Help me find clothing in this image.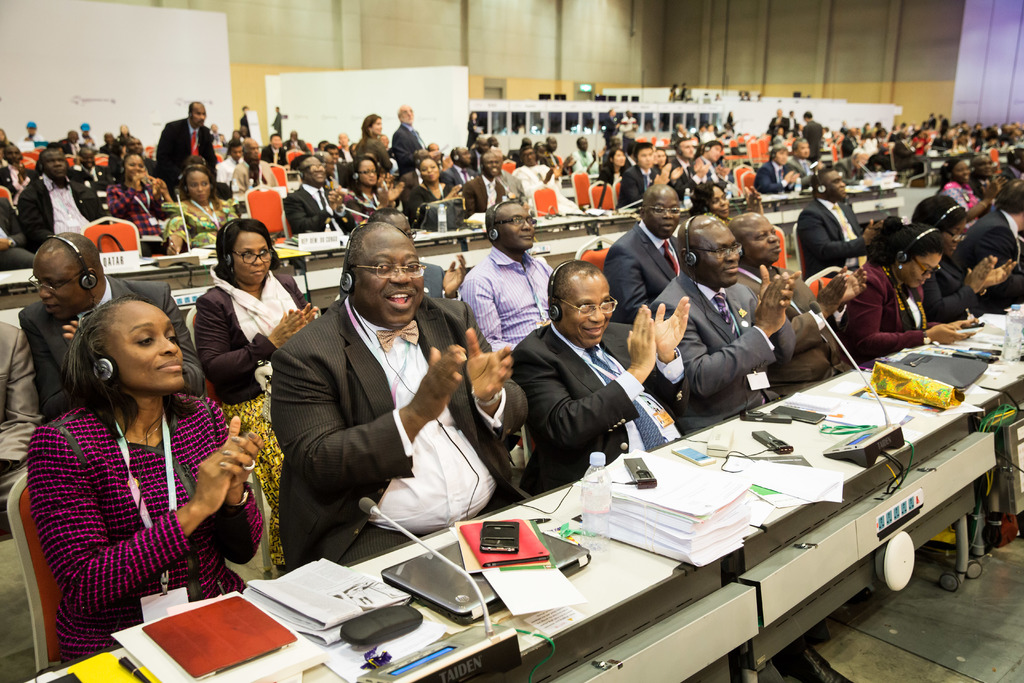
Found it: 13/273/204/425.
